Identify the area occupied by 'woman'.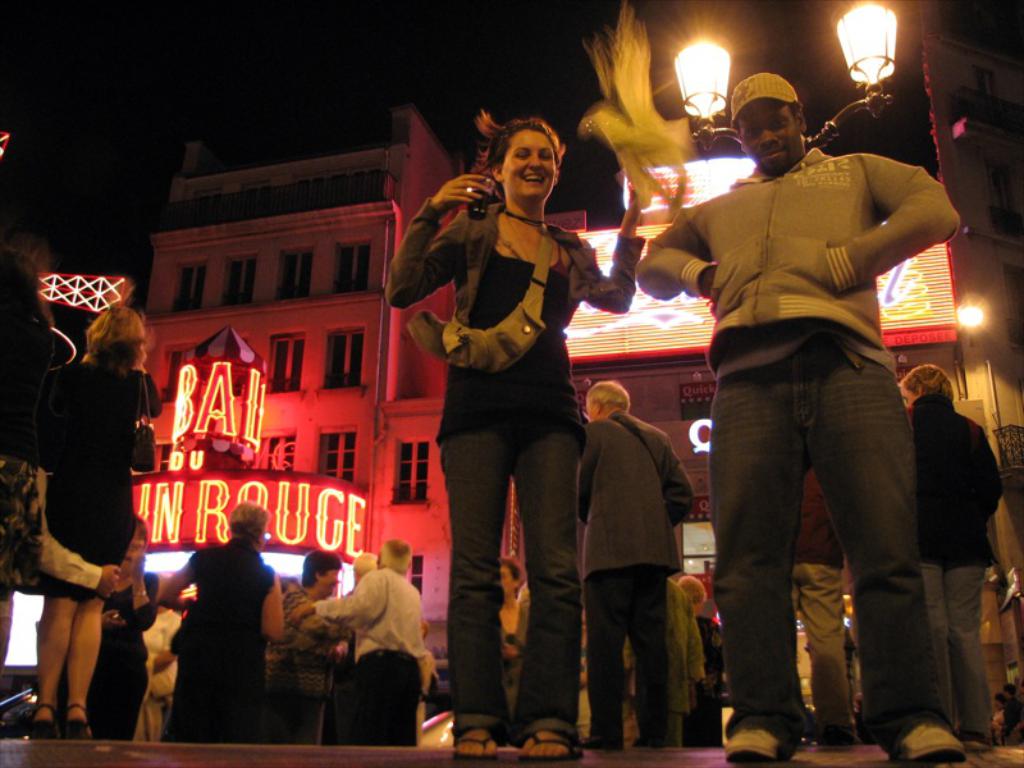
Area: box(20, 271, 155, 749).
